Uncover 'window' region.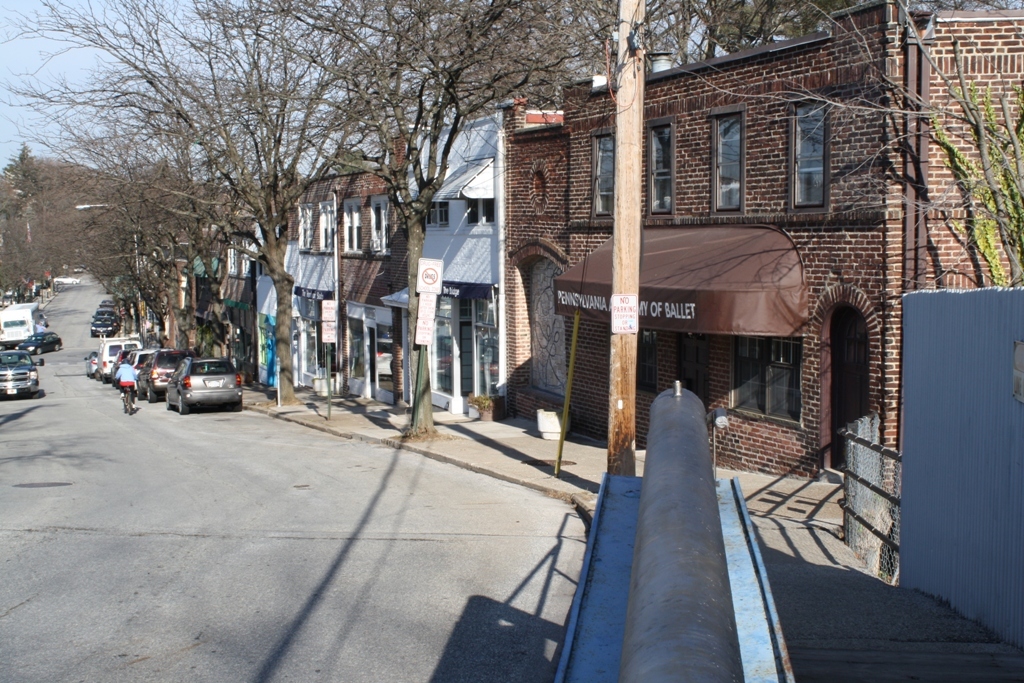
Uncovered: (x1=320, y1=207, x2=337, y2=257).
